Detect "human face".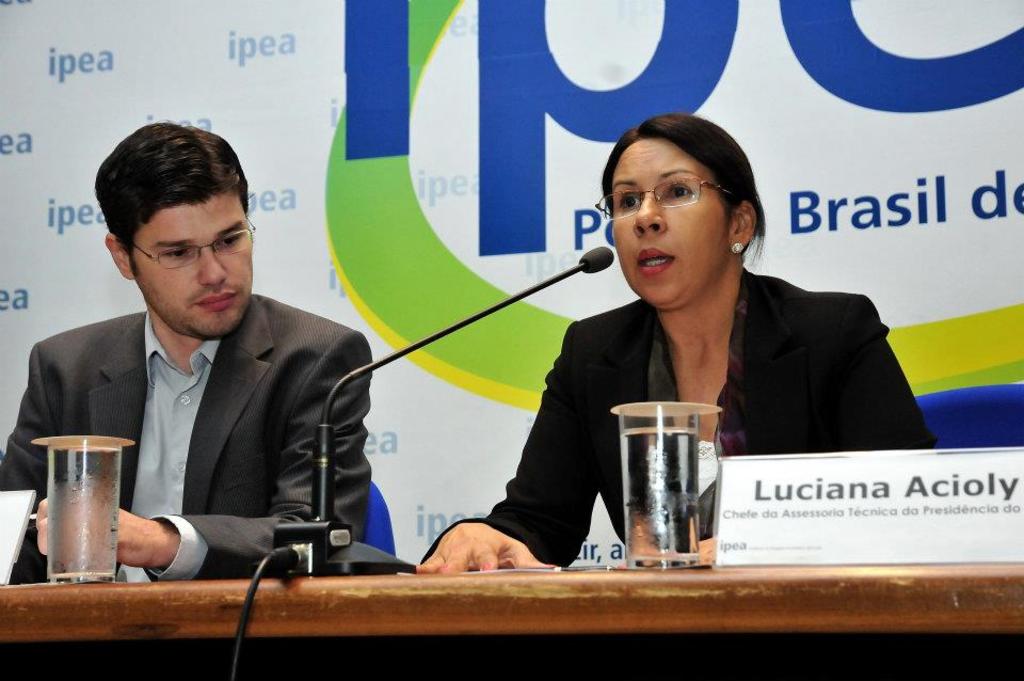
Detected at left=611, top=134, right=731, bottom=308.
